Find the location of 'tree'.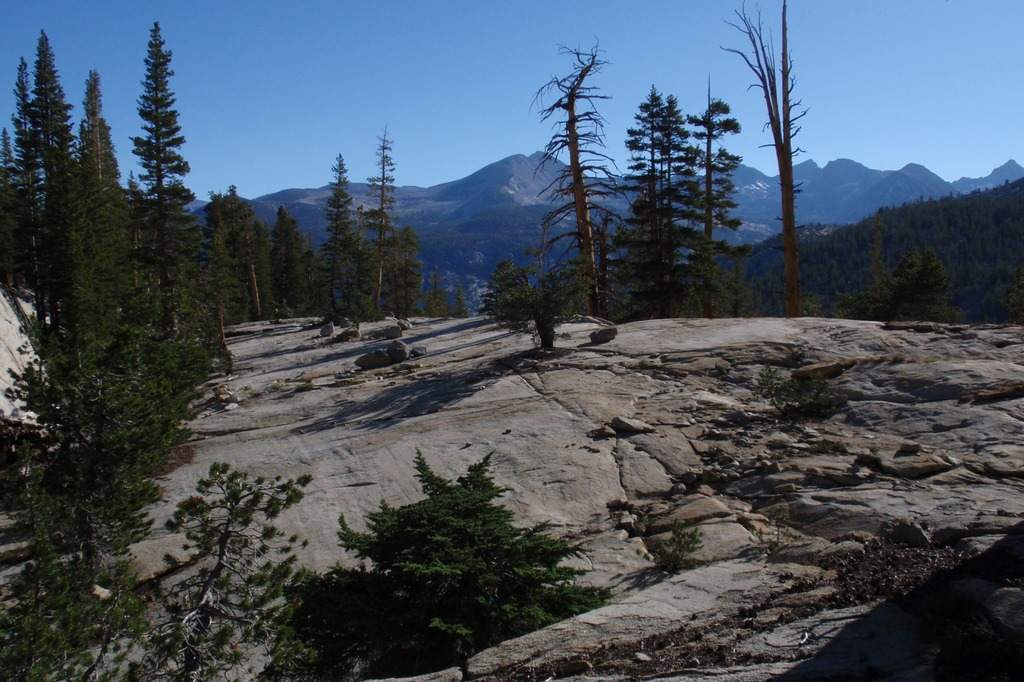
Location: x1=427, y1=258, x2=445, y2=322.
